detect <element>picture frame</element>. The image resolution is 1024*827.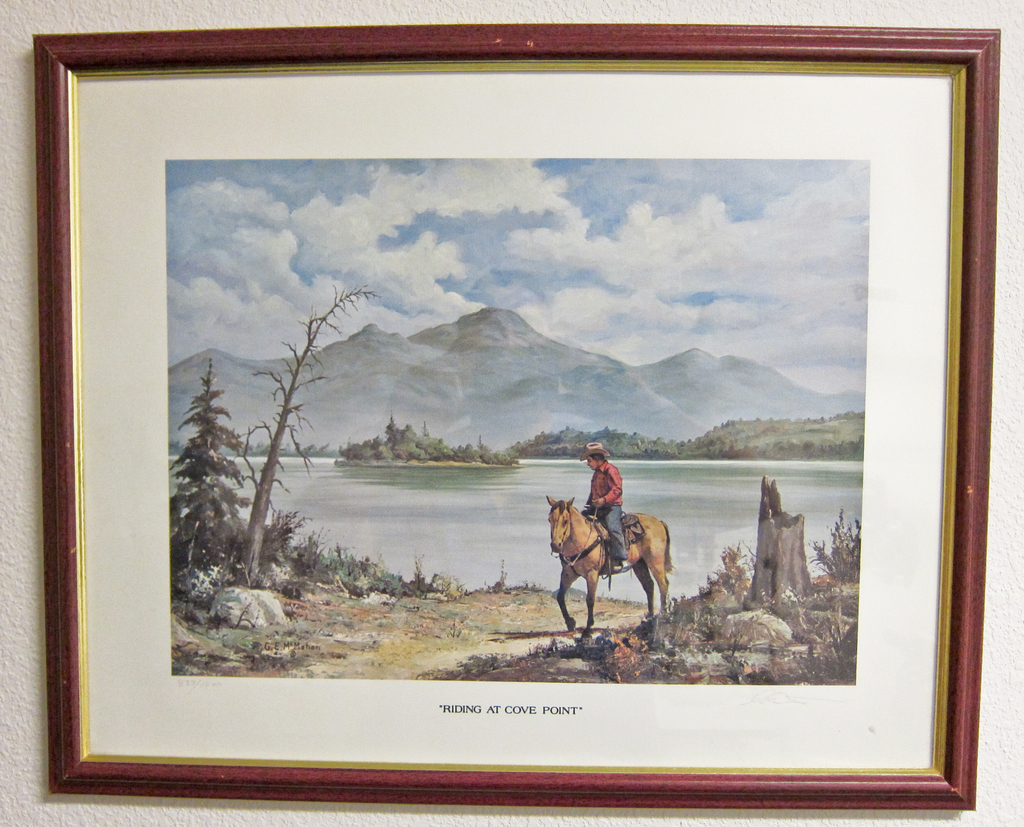
[35,23,1002,808].
